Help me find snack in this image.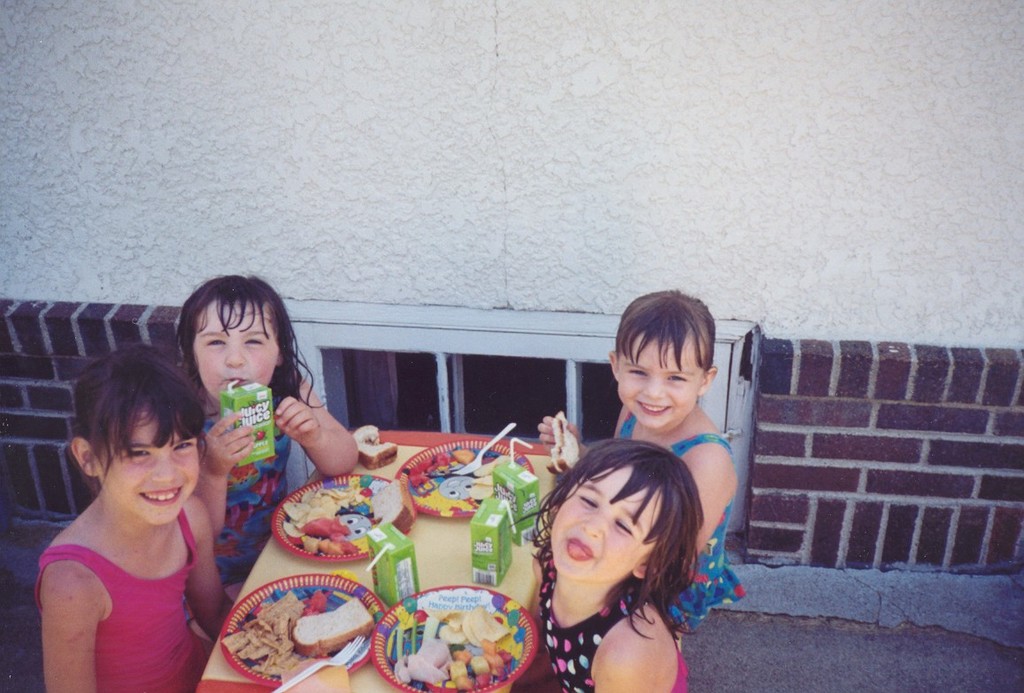
Found it: bbox(296, 600, 375, 647).
